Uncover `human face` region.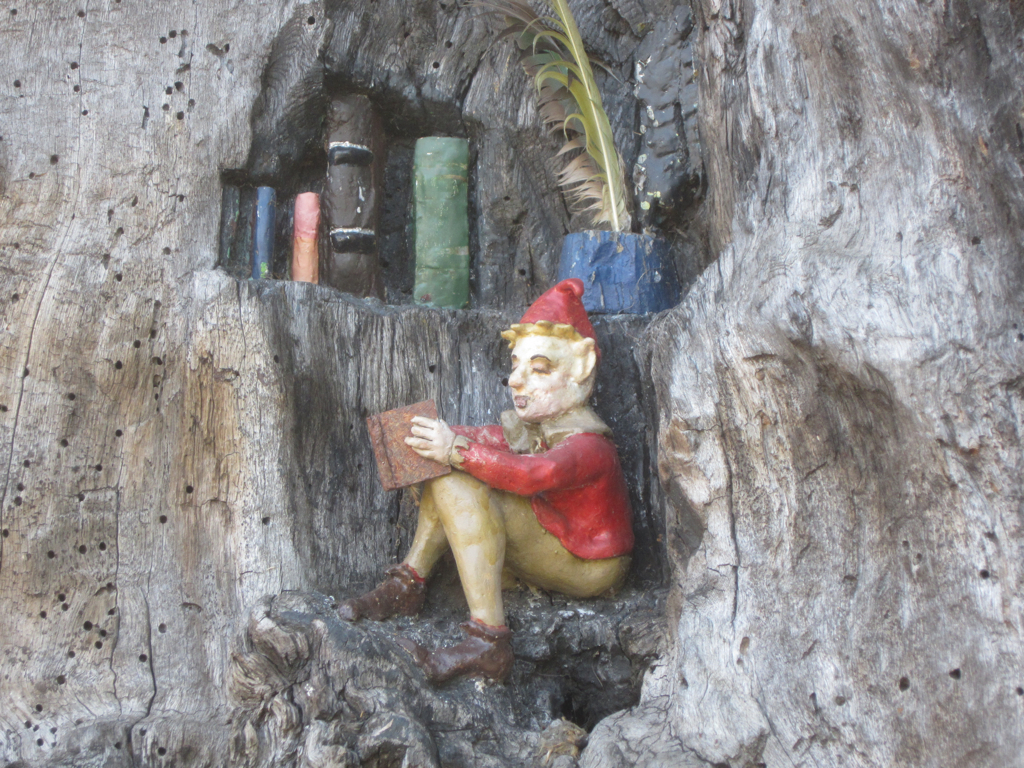
Uncovered: [505,329,577,420].
